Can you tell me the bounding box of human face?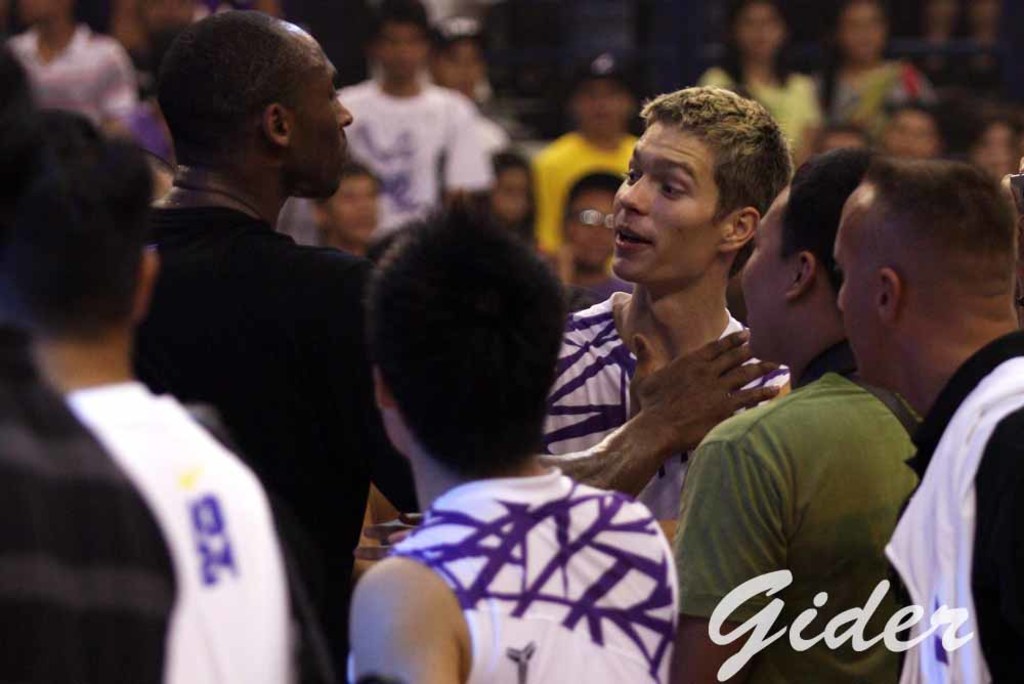
box=[839, 1, 888, 69].
